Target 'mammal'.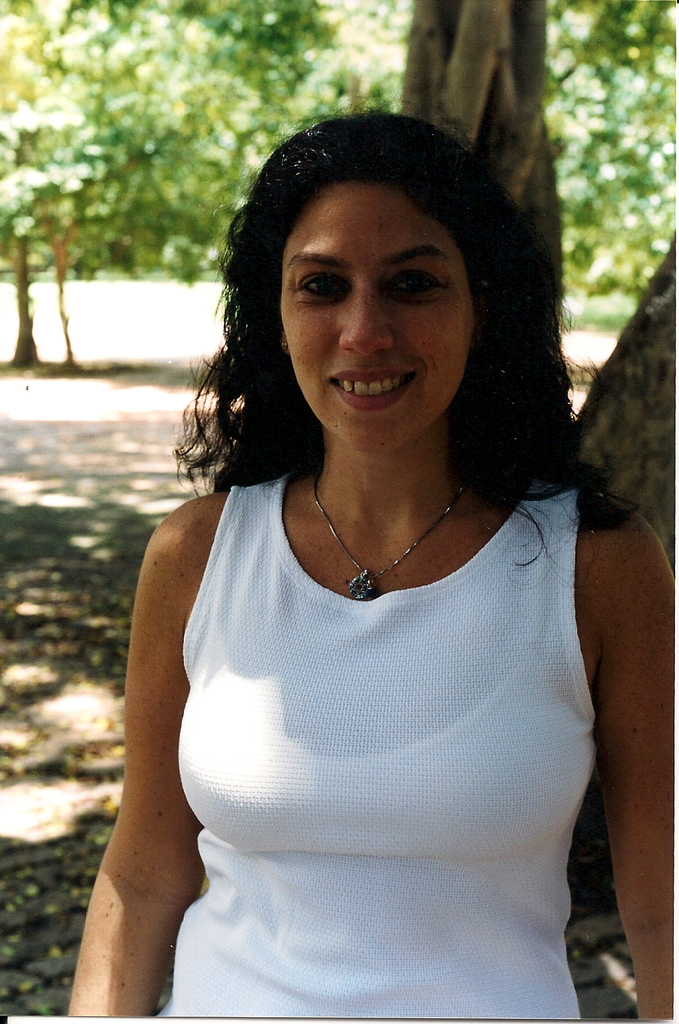
Target region: {"left": 47, "top": 97, "right": 667, "bottom": 942}.
